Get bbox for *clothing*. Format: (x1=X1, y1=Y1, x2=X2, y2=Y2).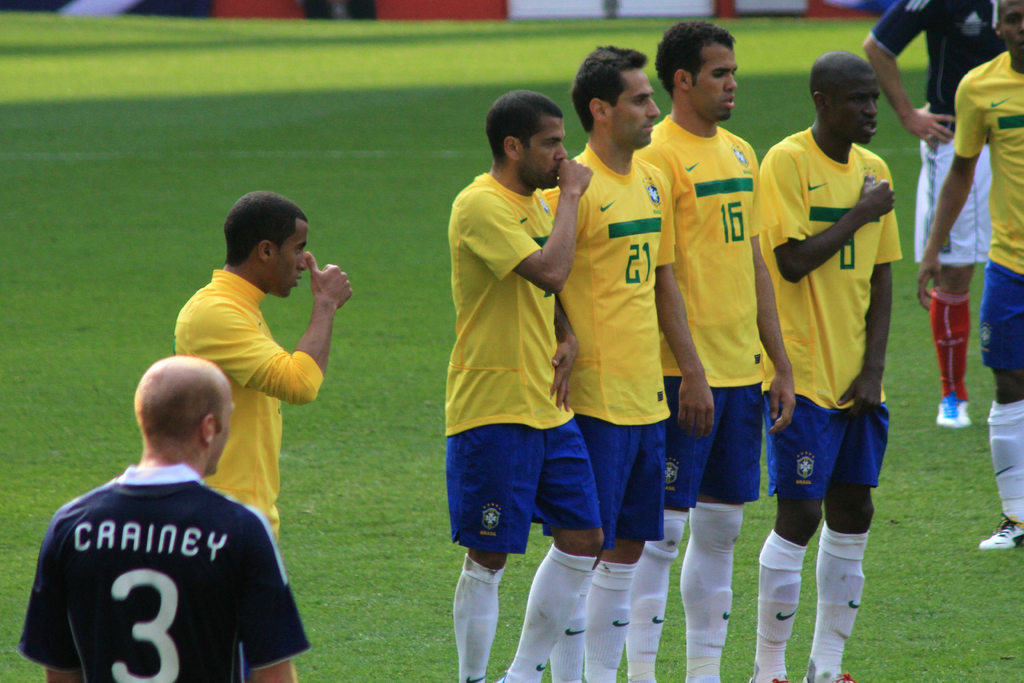
(x1=19, y1=461, x2=316, y2=682).
